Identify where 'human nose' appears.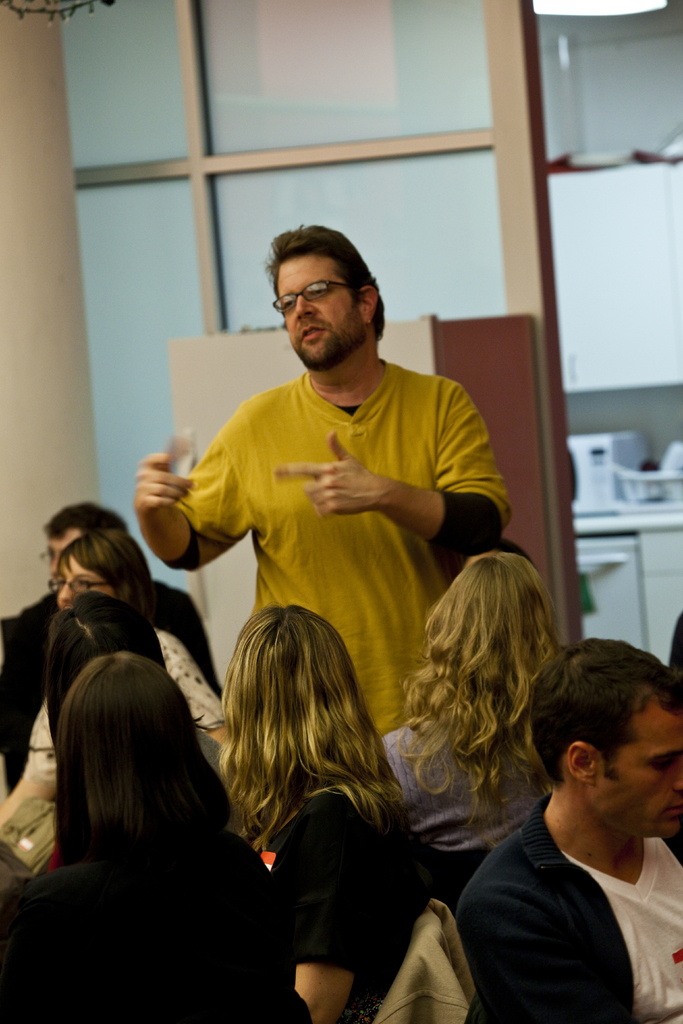
Appears at [50,554,59,574].
